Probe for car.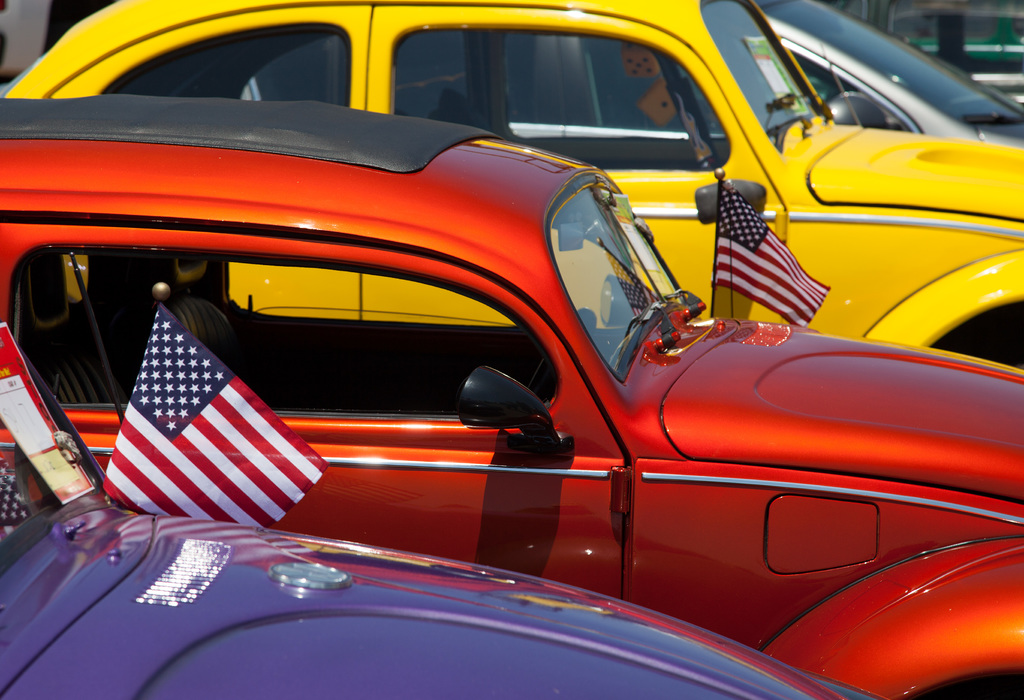
Probe result: (left=0, top=0, right=1023, bottom=378).
